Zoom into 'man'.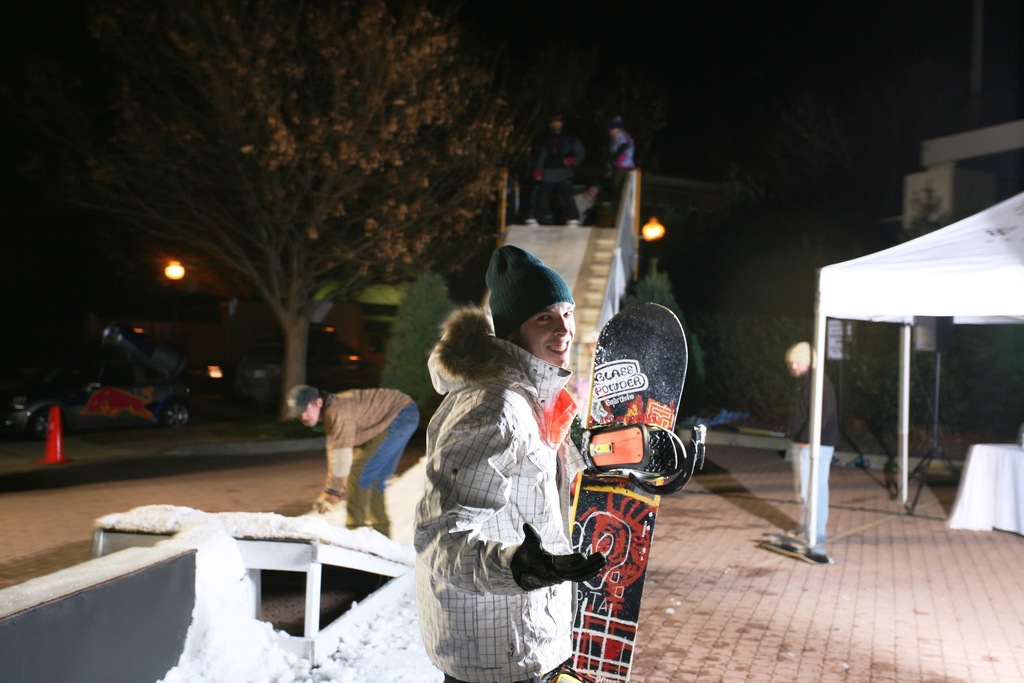
Zoom target: 573,185,600,225.
